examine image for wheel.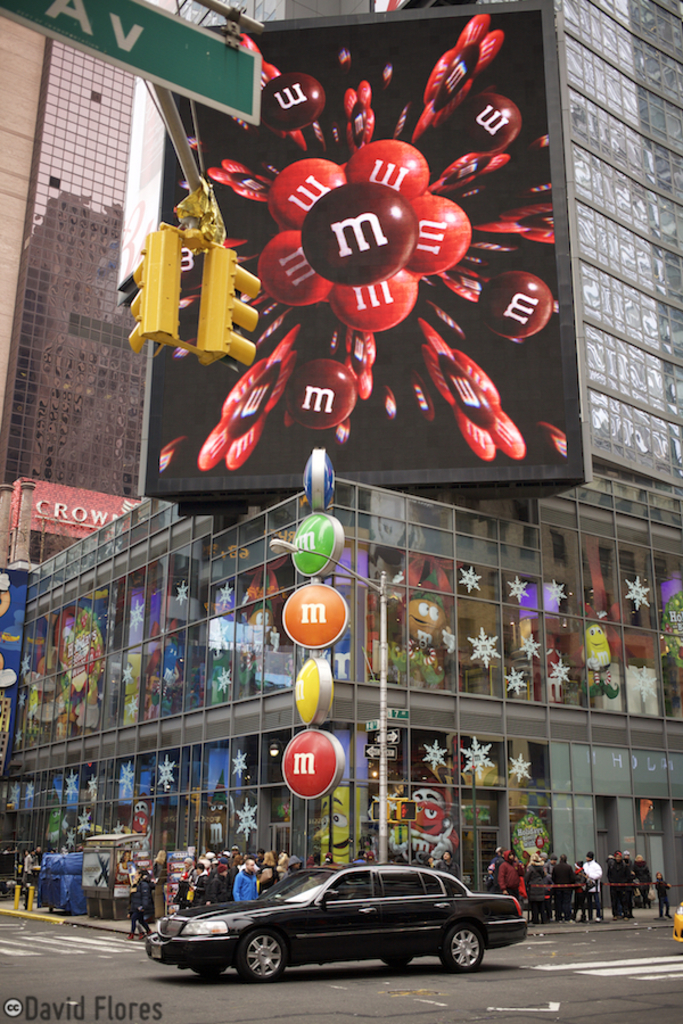
Examination result: 441/926/484/973.
